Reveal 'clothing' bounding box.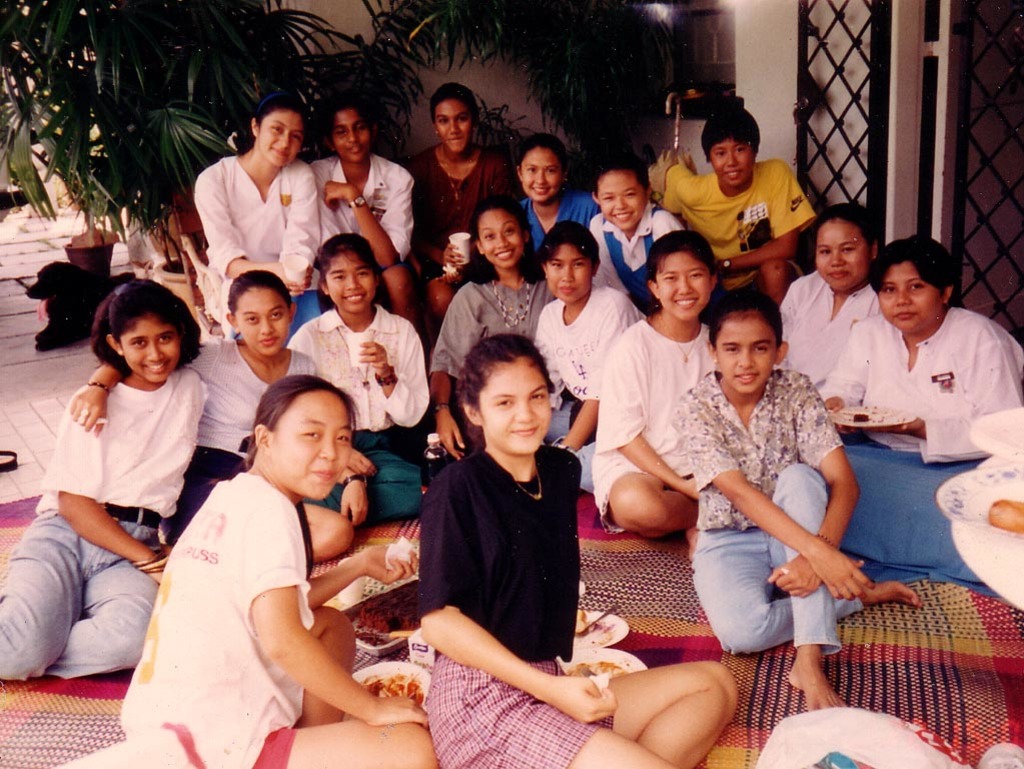
Revealed: box(521, 179, 583, 249).
